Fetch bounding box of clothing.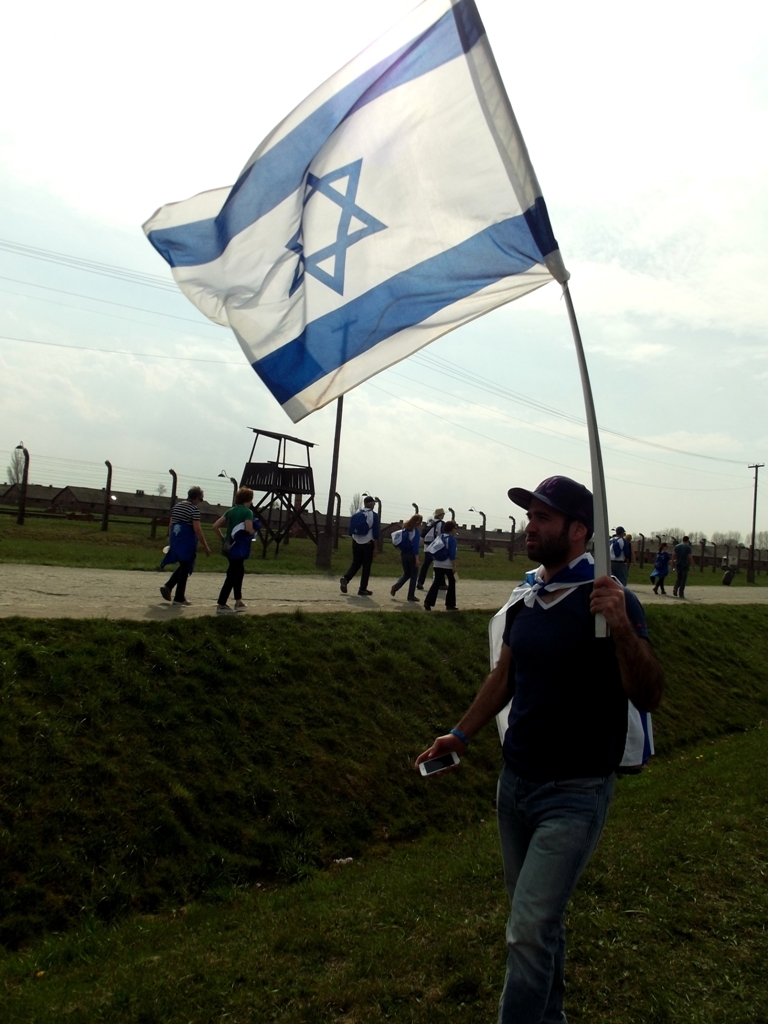
Bbox: bbox=[425, 534, 457, 602].
